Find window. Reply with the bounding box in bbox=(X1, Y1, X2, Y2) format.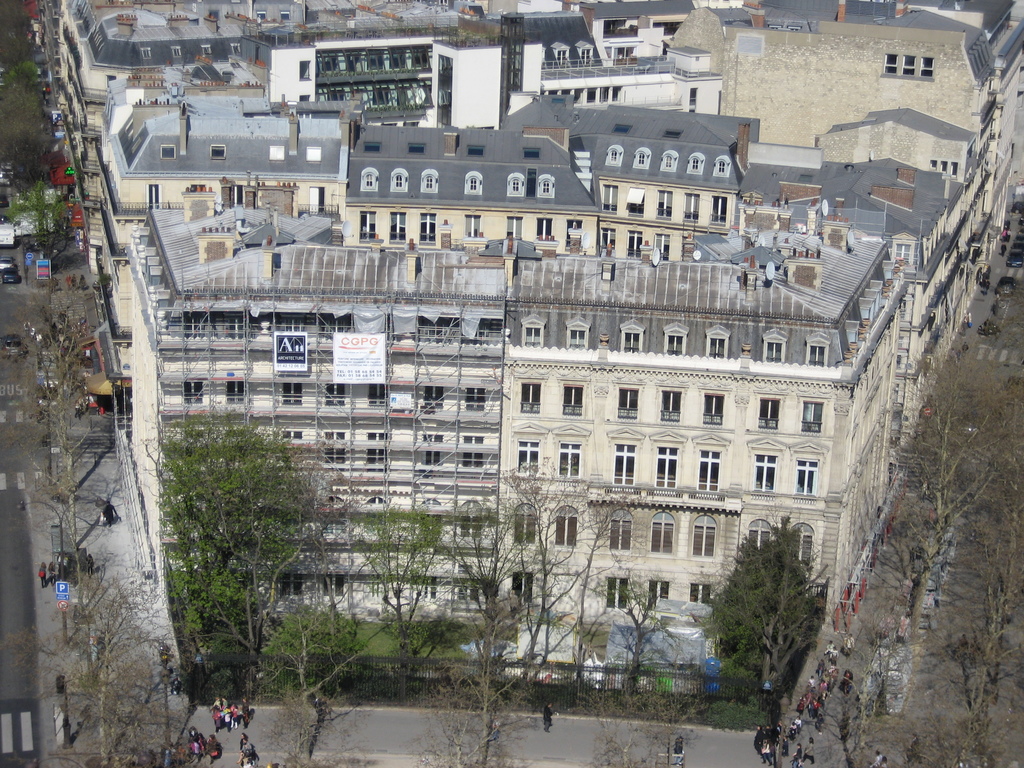
bbox=(541, 173, 557, 198).
